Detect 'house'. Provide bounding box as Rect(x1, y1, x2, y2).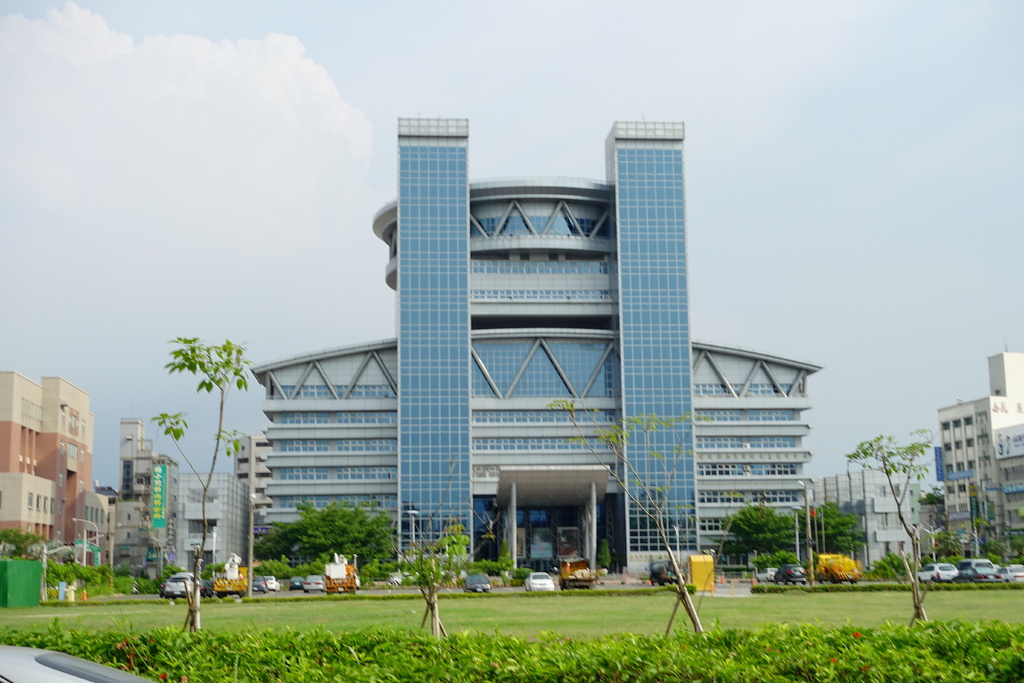
Rect(184, 469, 249, 573).
